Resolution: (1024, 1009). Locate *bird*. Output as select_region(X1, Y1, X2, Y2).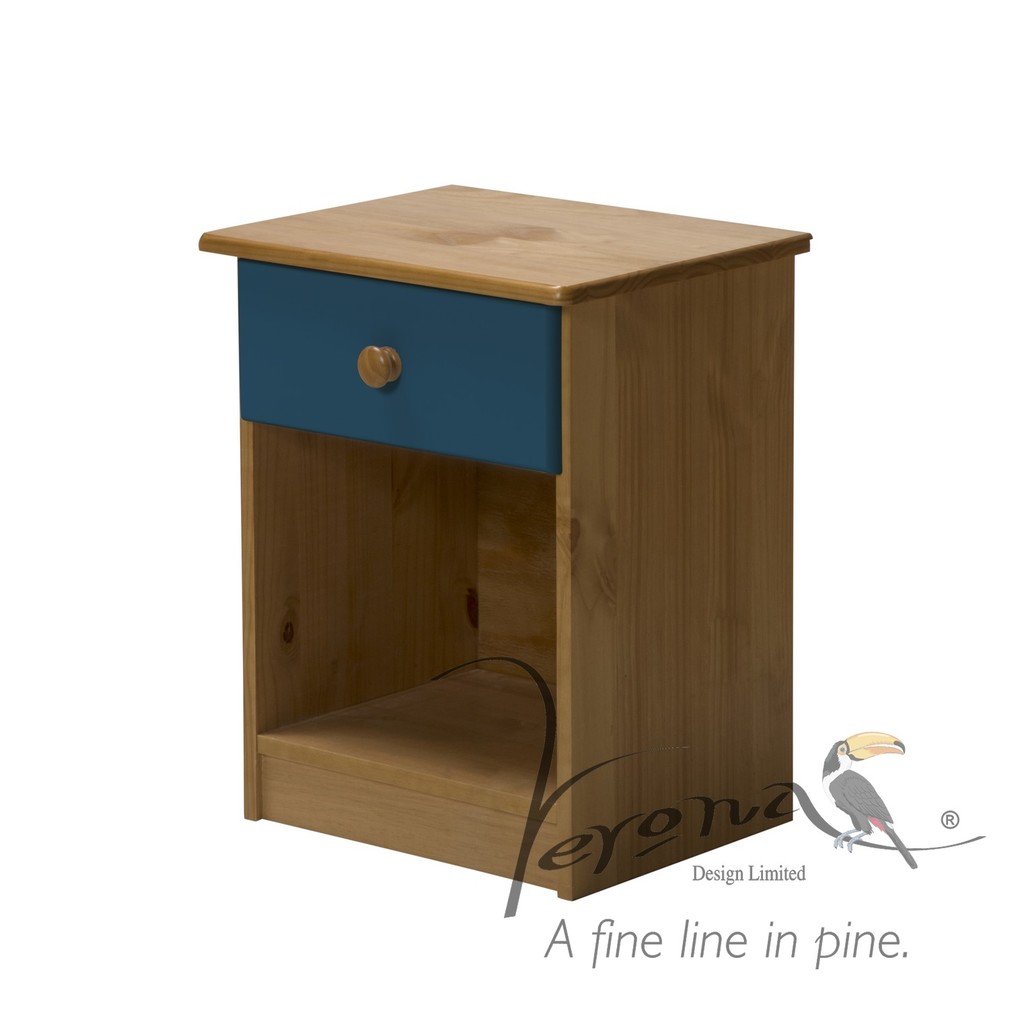
select_region(817, 729, 922, 865).
